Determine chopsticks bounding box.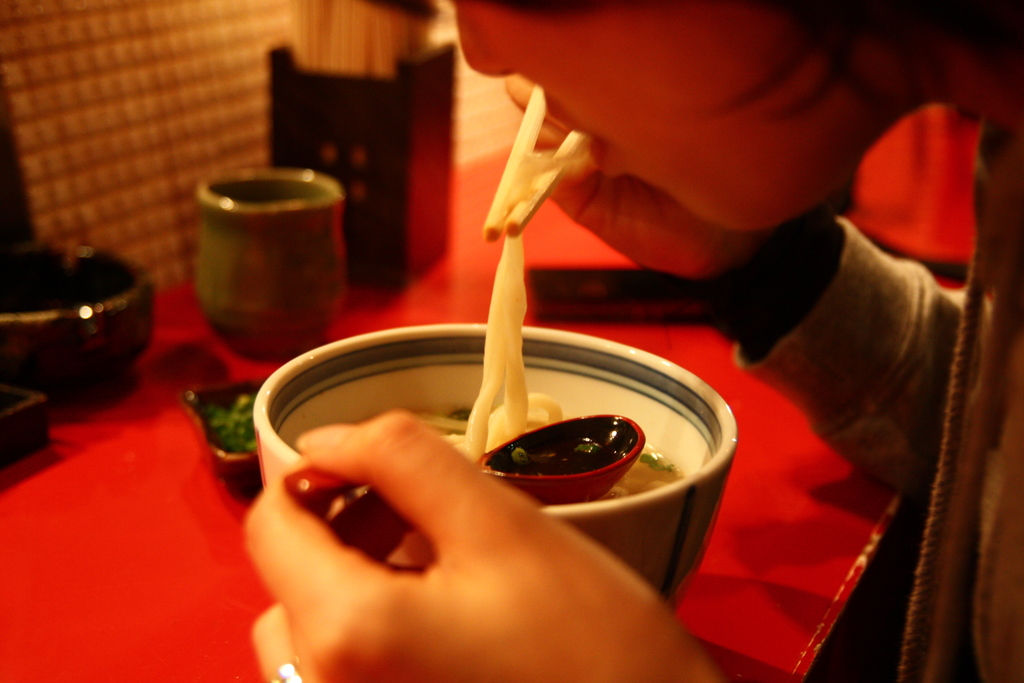
Determined: (left=486, top=83, right=591, bottom=239).
